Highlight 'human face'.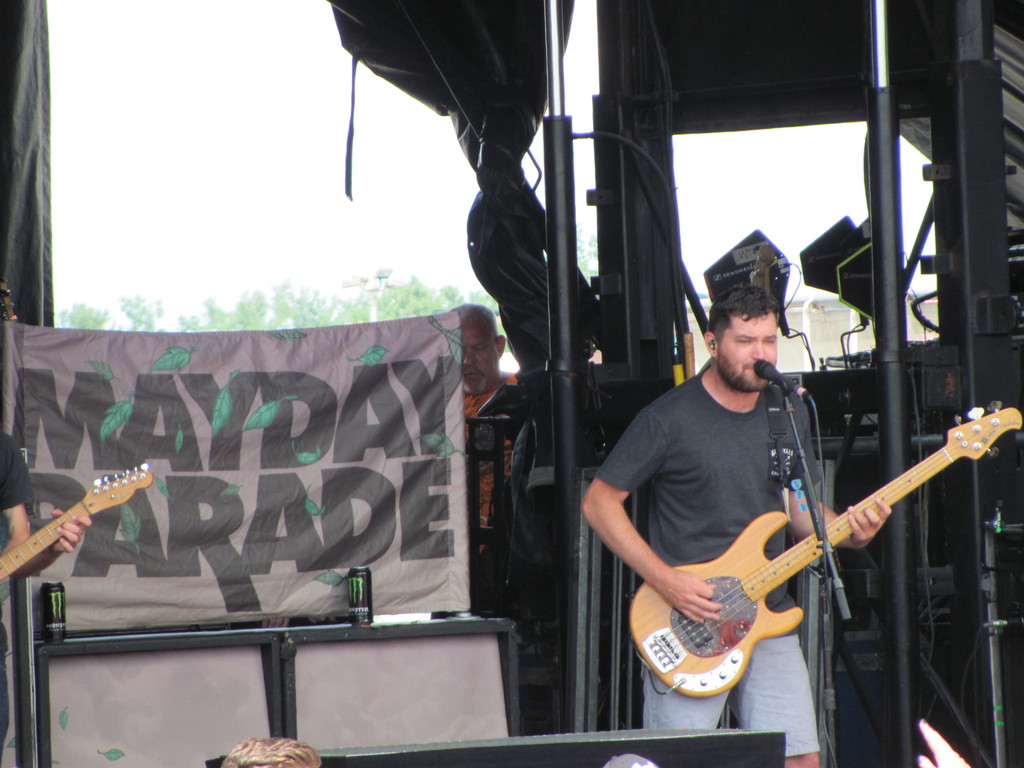
Highlighted region: {"x1": 452, "y1": 317, "x2": 501, "y2": 400}.
